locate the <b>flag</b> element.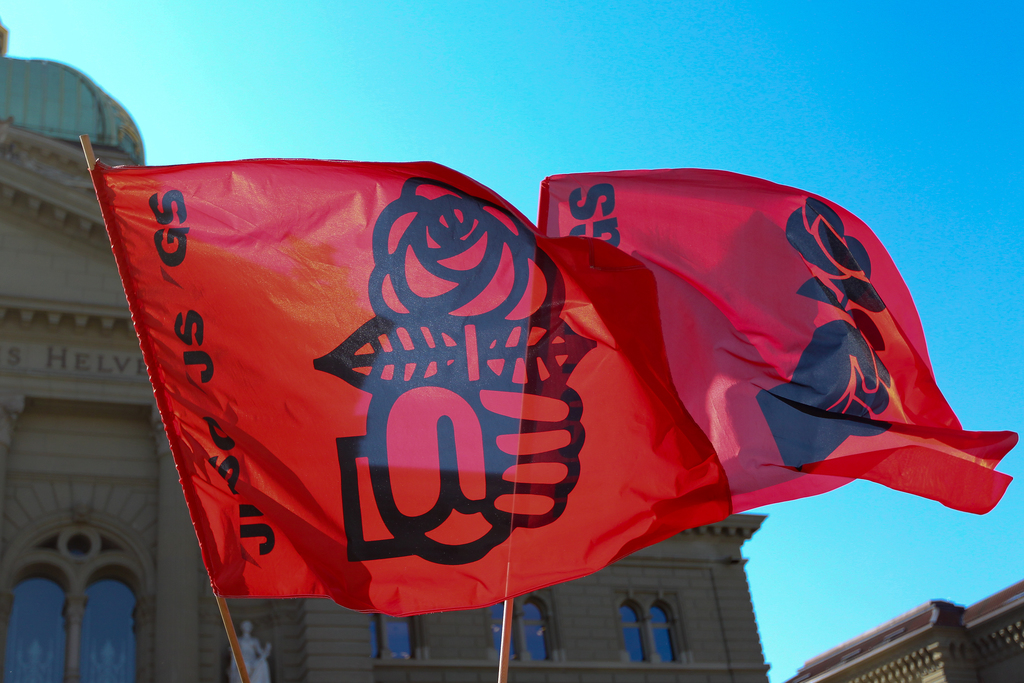
Element bbox: rect(520, 165, 1016, 534).
